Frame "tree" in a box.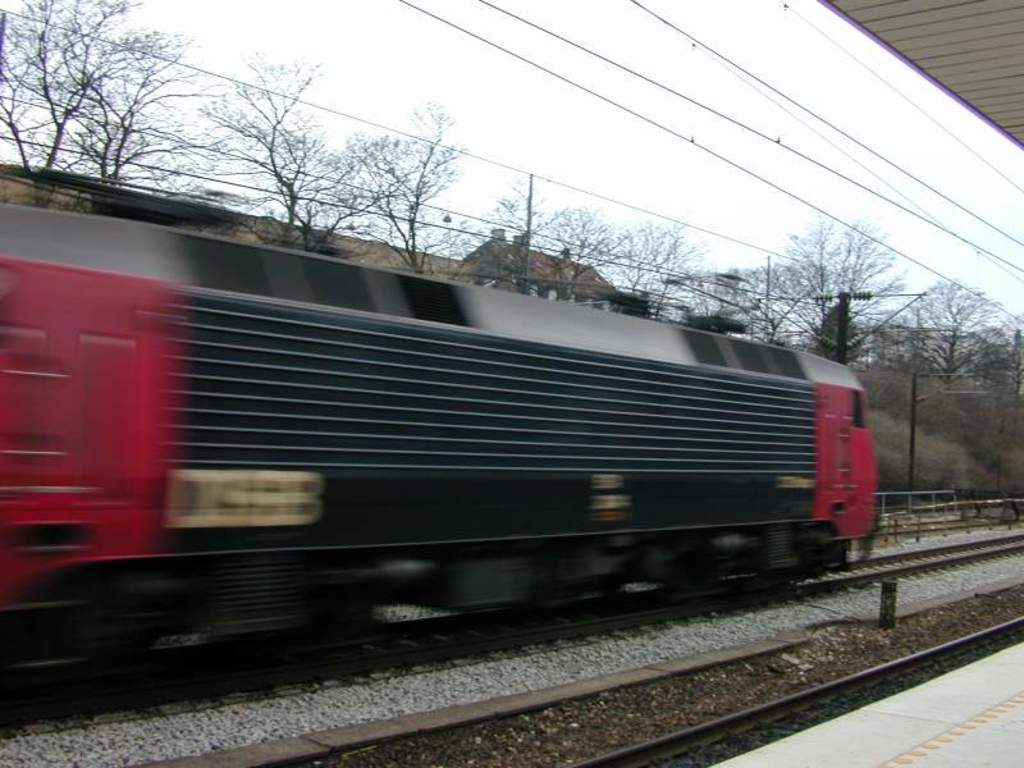
<box>0,0,128,173</box>.
